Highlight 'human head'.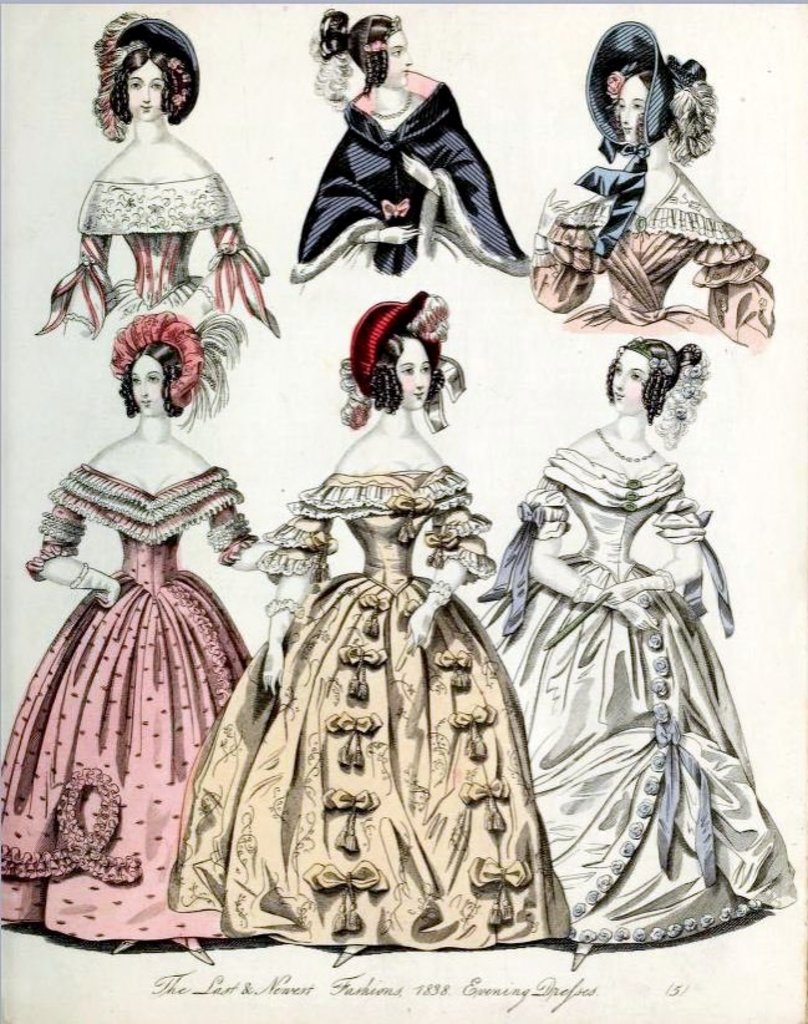
Highlighted region: [left=354, top=12, right=413, bottom=90].
